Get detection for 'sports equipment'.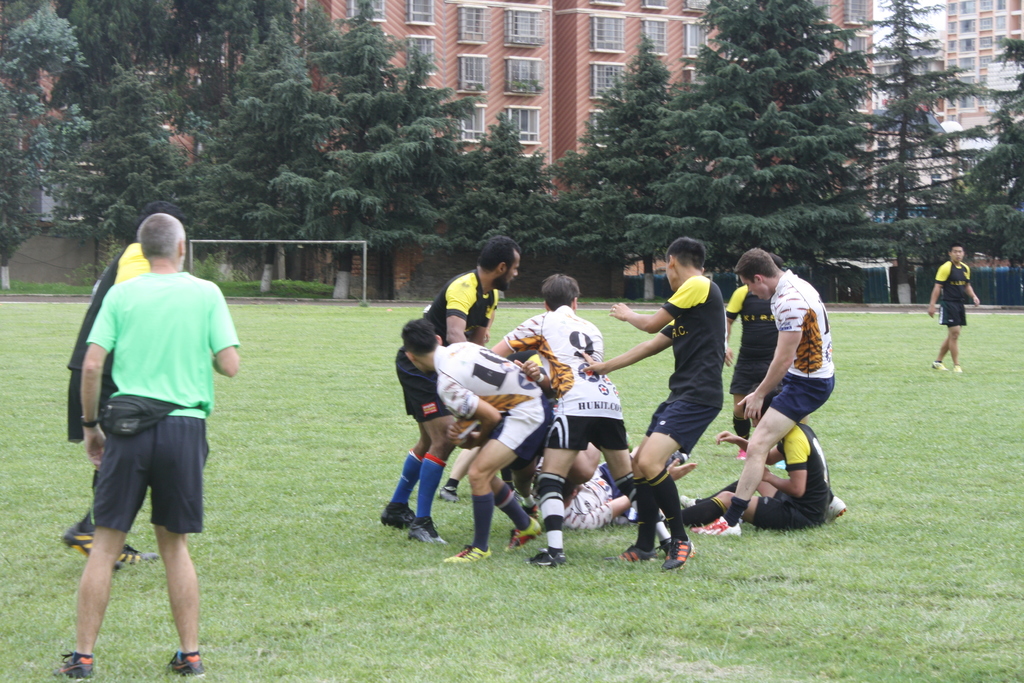
Detection: [691, 516, 738, 537].
